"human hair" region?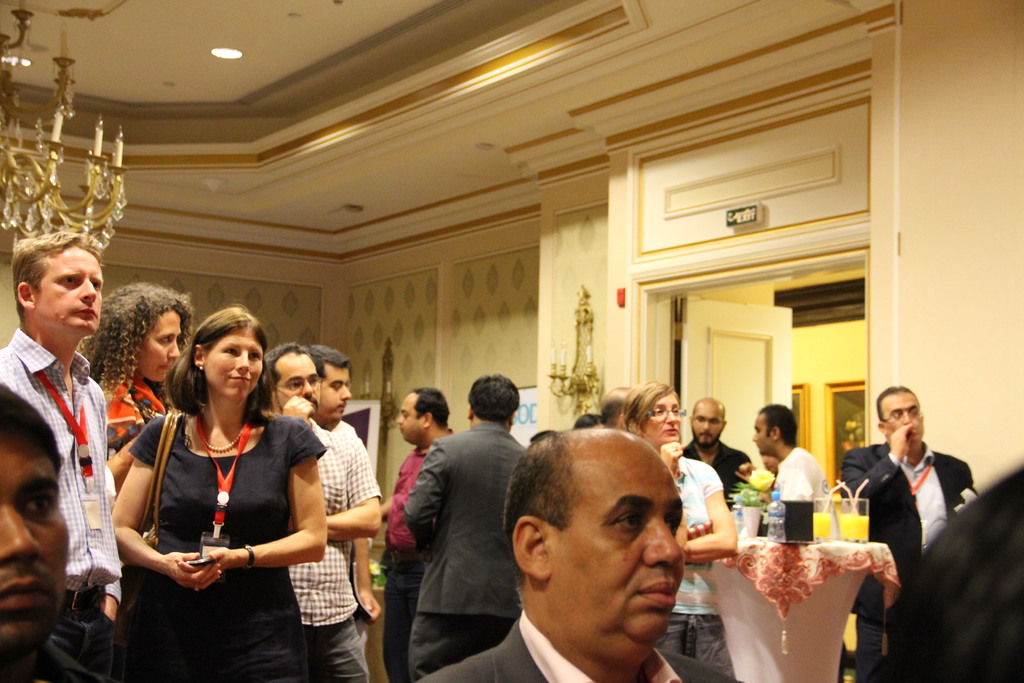
[x1=613, y1=384, x2=678, y2=440]
